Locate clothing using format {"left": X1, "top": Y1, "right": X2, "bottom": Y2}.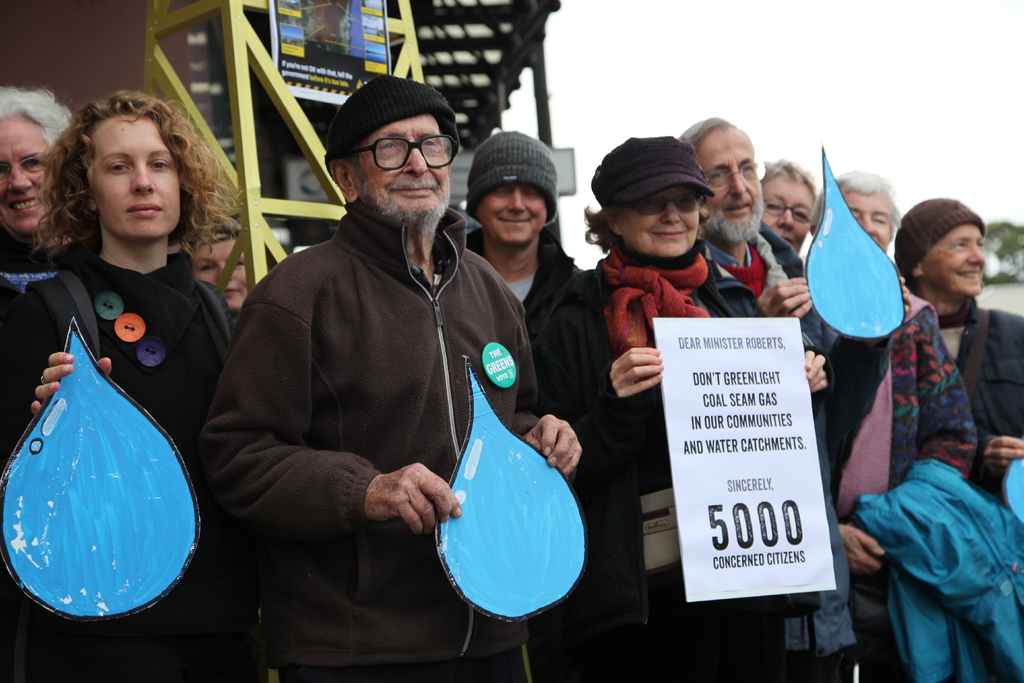
{"left": 816, "top": 270, "right": 979, "bottom": 682}.
